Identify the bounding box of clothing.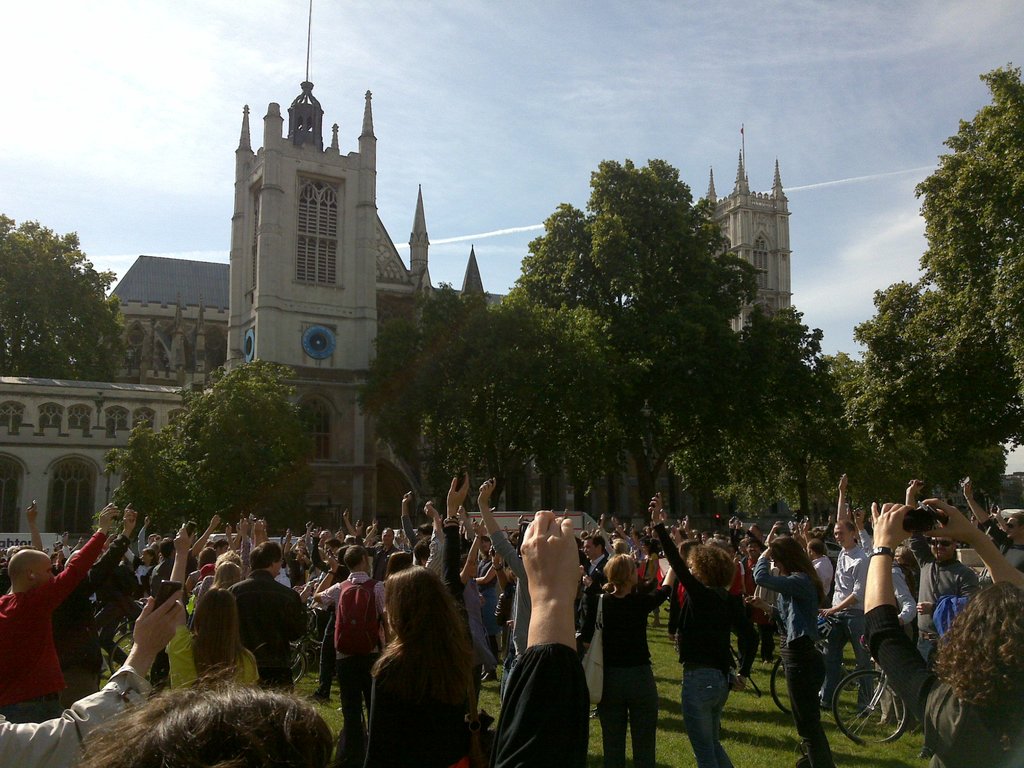
(168, 623, 264, 698).
